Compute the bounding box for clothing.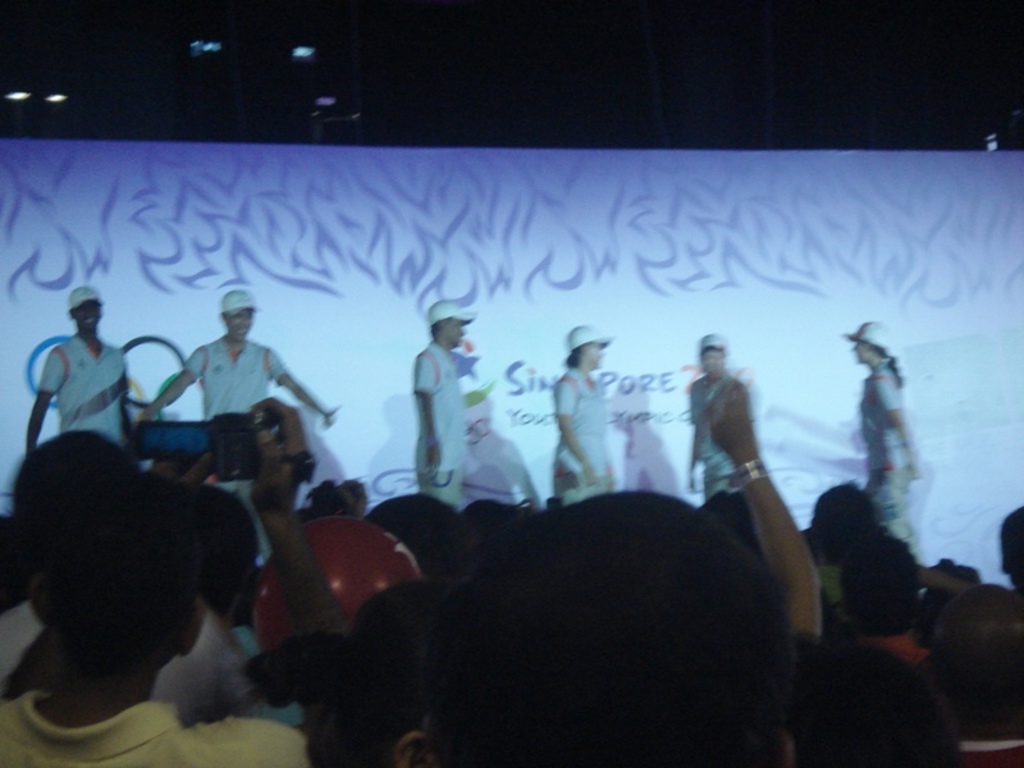
left=18, top=308, right=140, bottom=471.
